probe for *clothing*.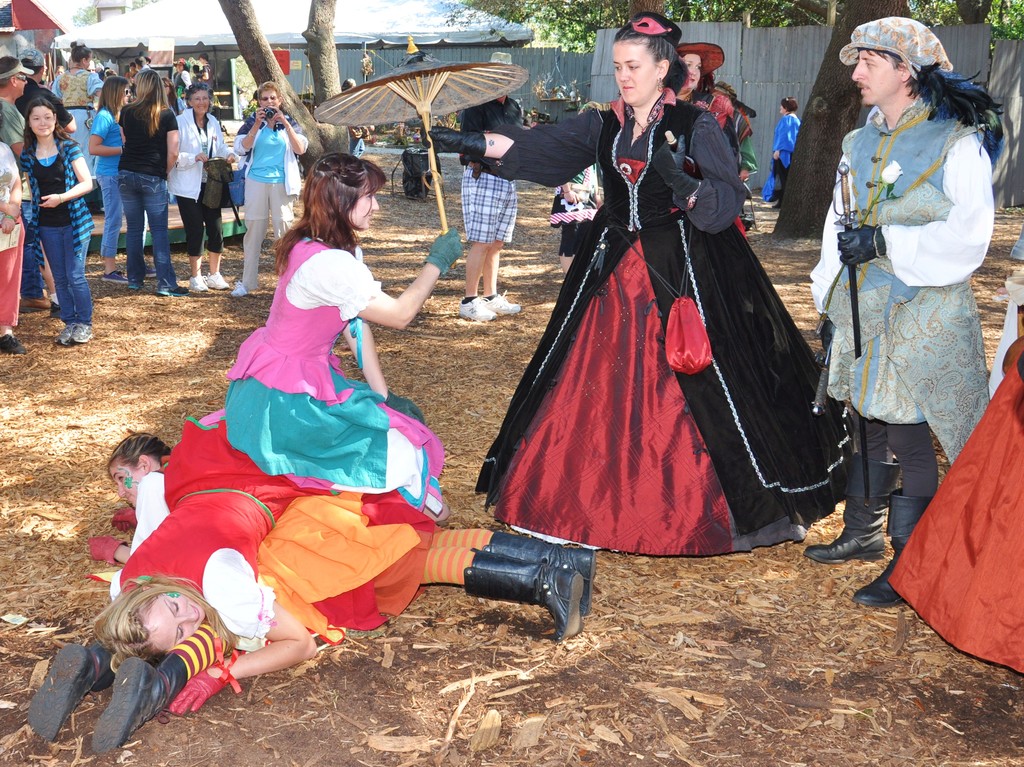
Probe result: bbox(668, 82, 759, 178).
